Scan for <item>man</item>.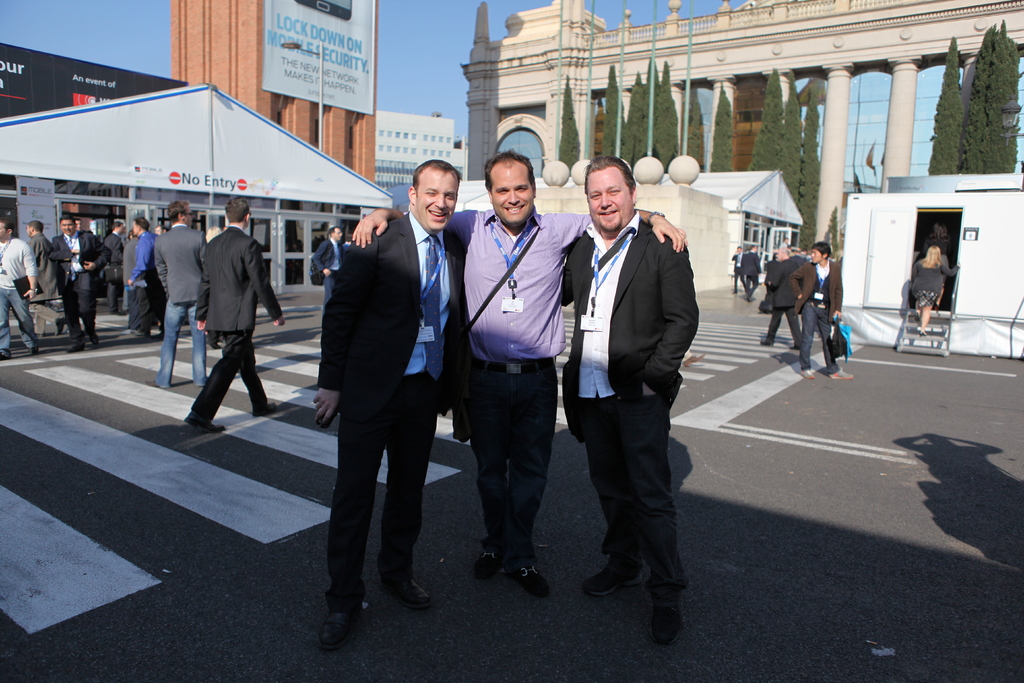
Scan result: 96 214 126 318.
